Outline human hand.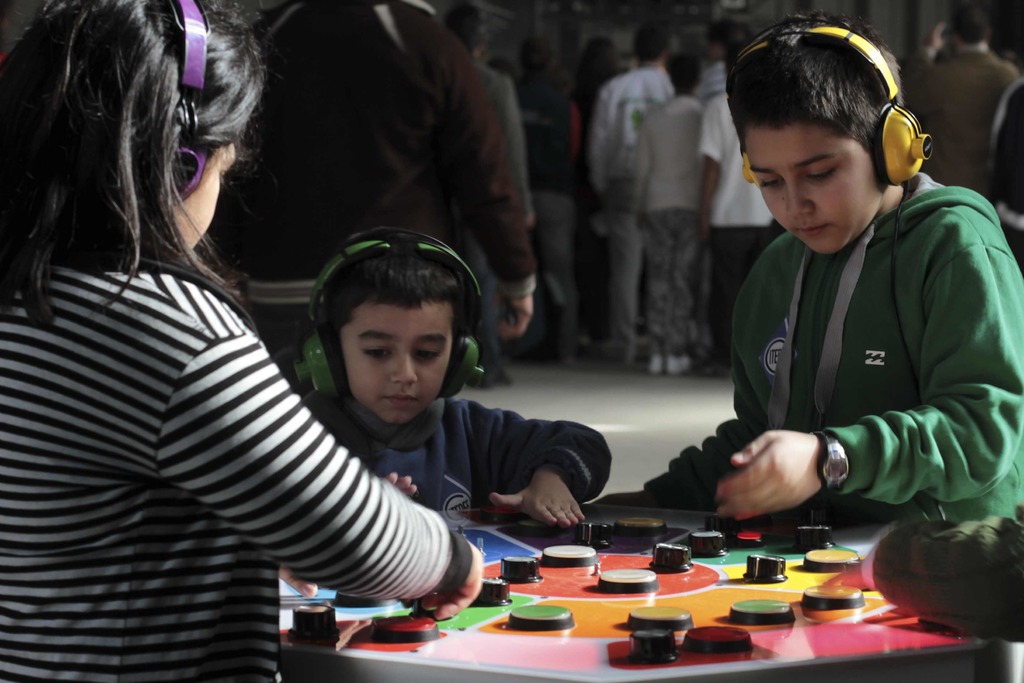
Outline: 486,475,586,532.
